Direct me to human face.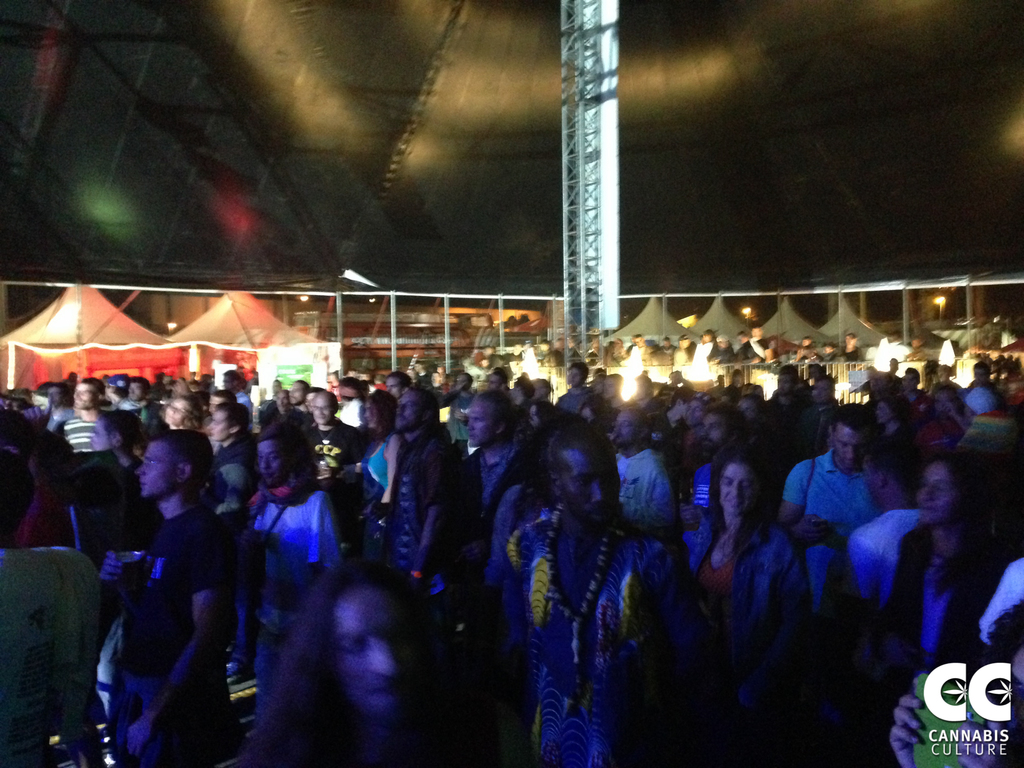
Direction: region(689, 392, 696, 397).
